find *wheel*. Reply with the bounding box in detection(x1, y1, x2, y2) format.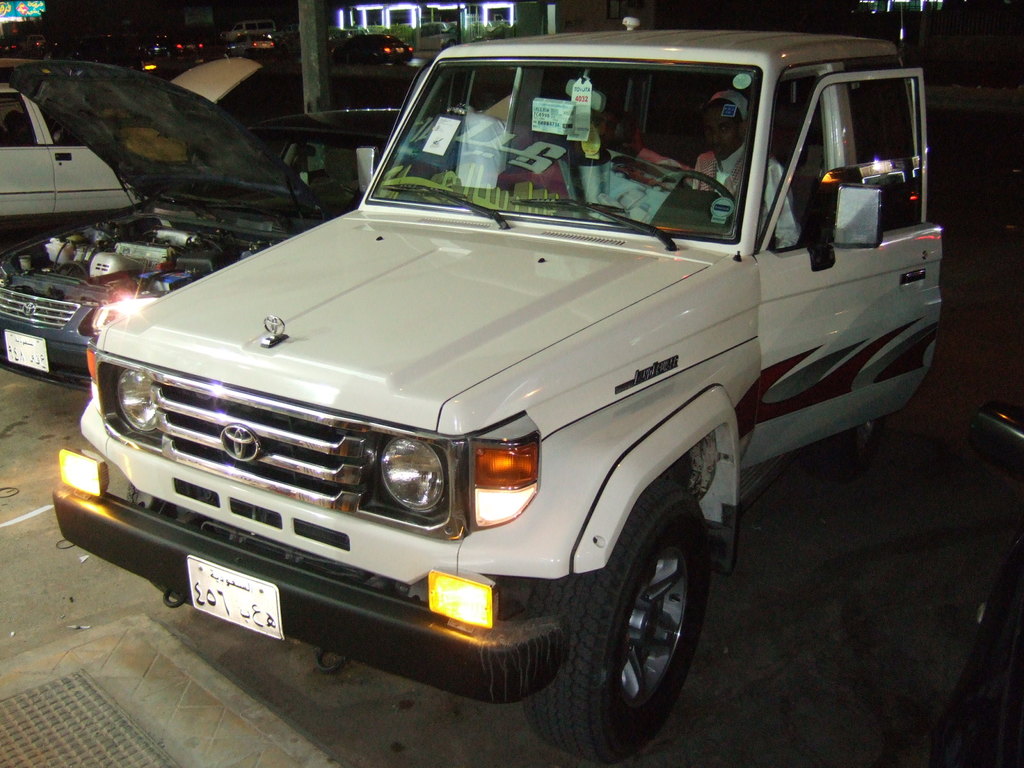
detection(650, 172, 733, 204).
